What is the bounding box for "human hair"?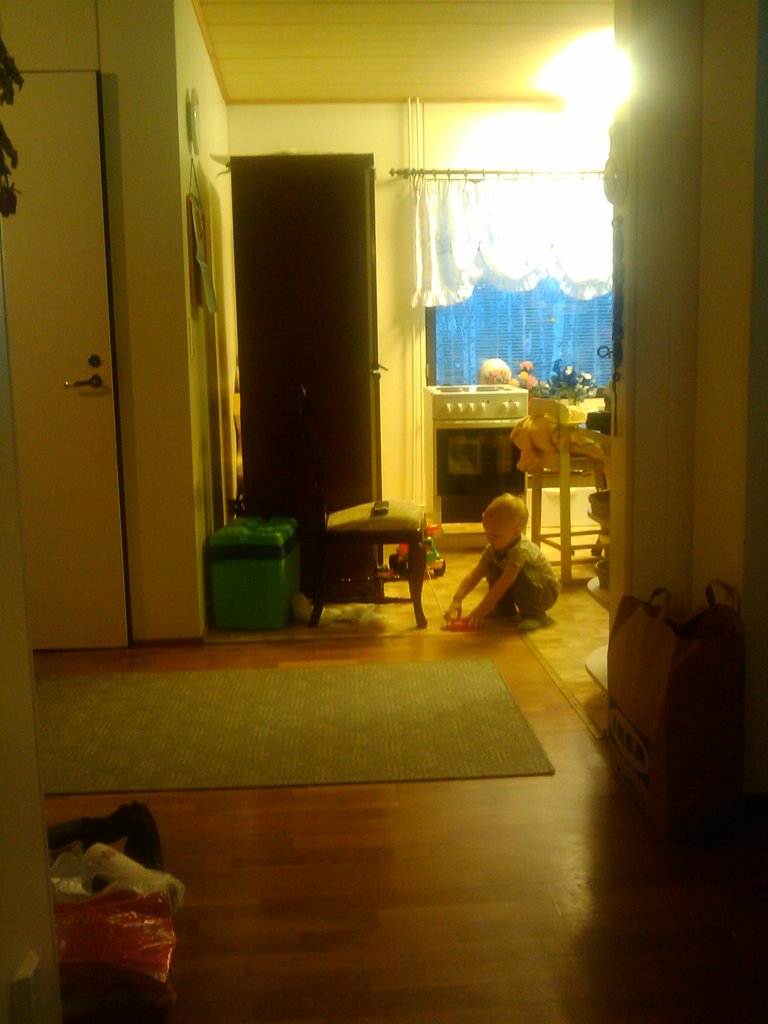
[486,492,532,531].
